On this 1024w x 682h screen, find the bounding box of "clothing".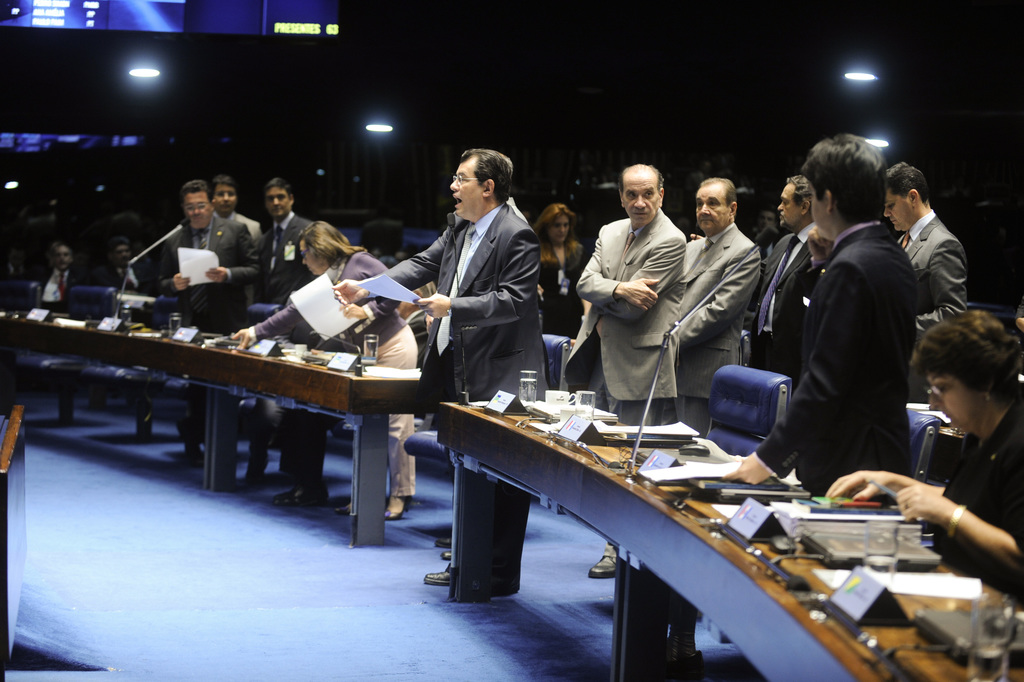
Bounding box: [x1=541, y1=243, x2=582, y2=339].
